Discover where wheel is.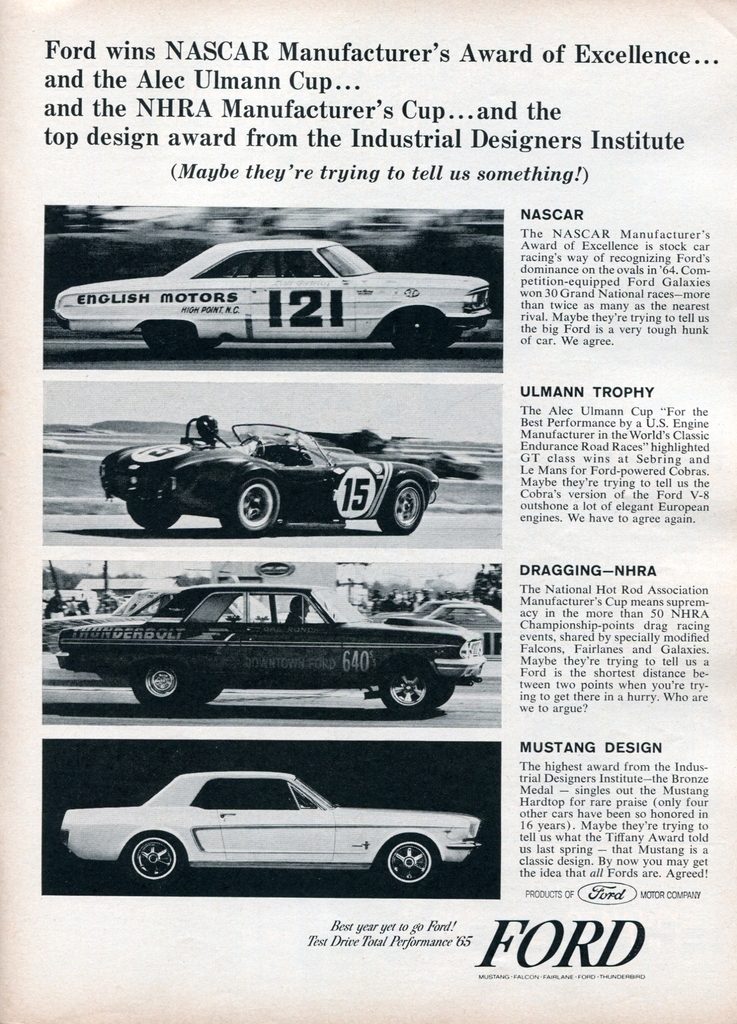
Discovered at {"left": 193, "top": 684, "right": 223, "bottom": 705}.
